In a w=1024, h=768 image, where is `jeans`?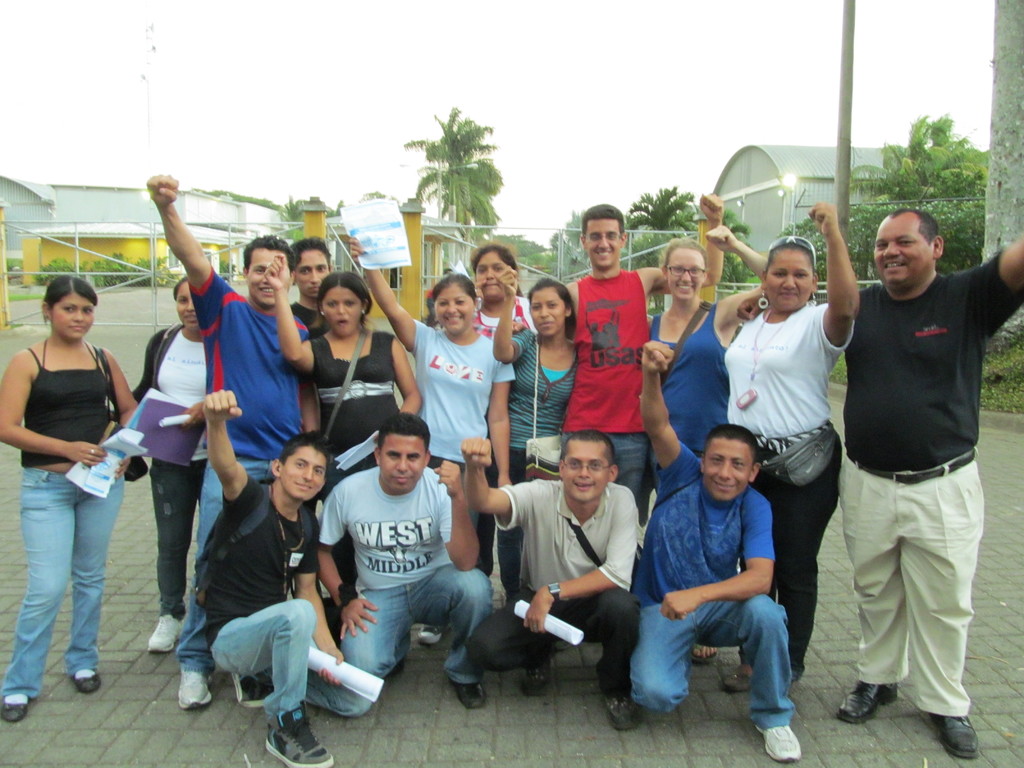
{"left": 175, "top": 457, "right": 275, "bottom": 668}.
